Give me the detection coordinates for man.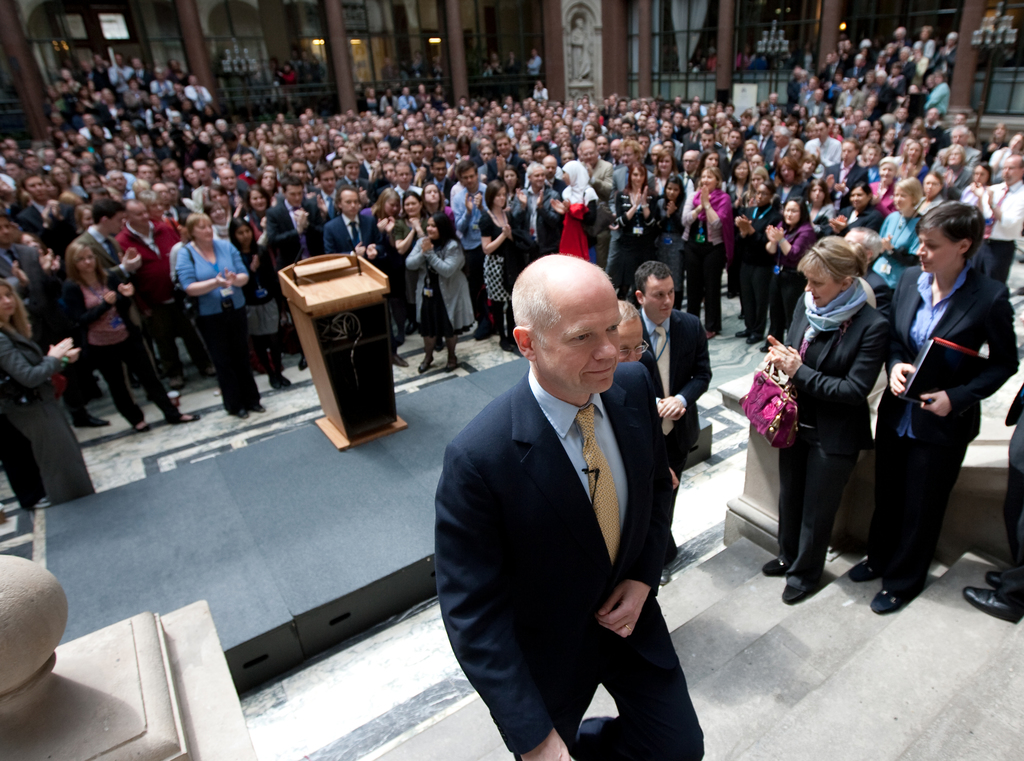
[left=68, top=197, right=138, bottom=273].
